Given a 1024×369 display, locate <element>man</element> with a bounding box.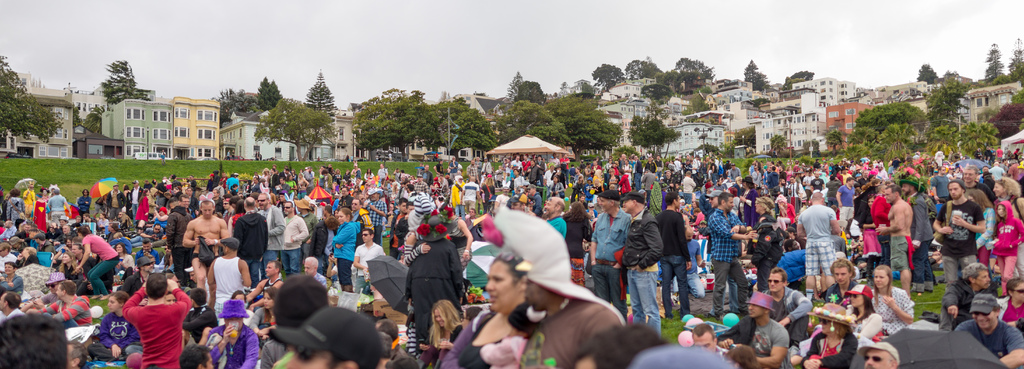
Located: <region>703, 158, 706, 171</region>.
